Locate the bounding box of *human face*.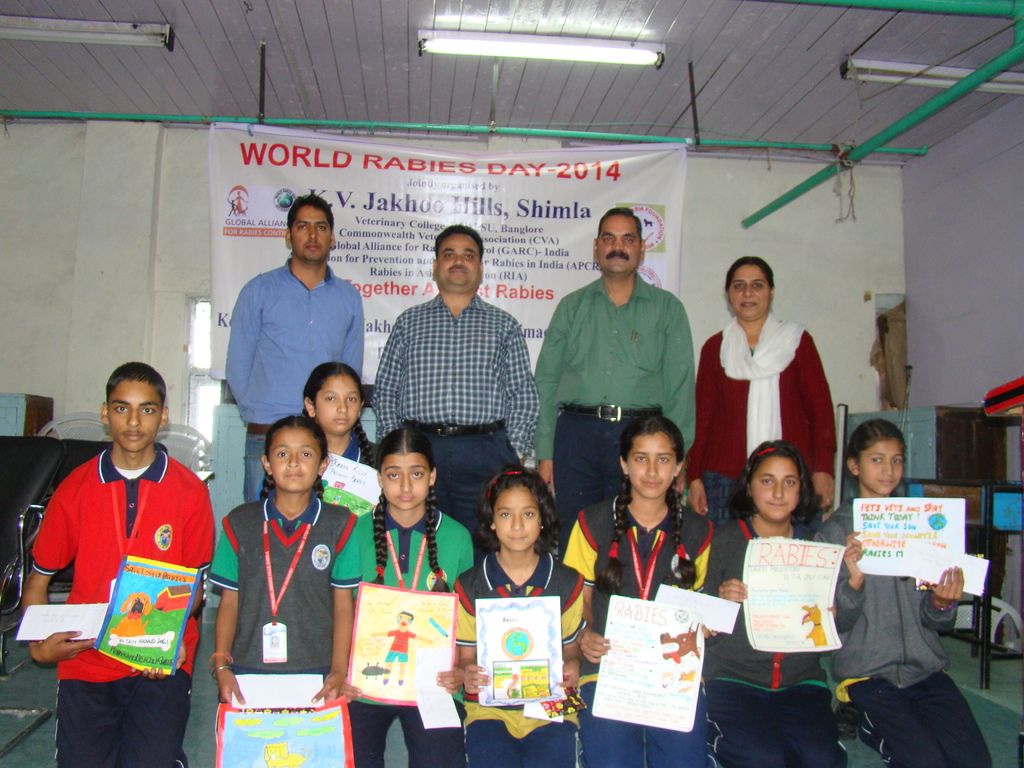
Bounding box: 268, 427, 319, 488.
